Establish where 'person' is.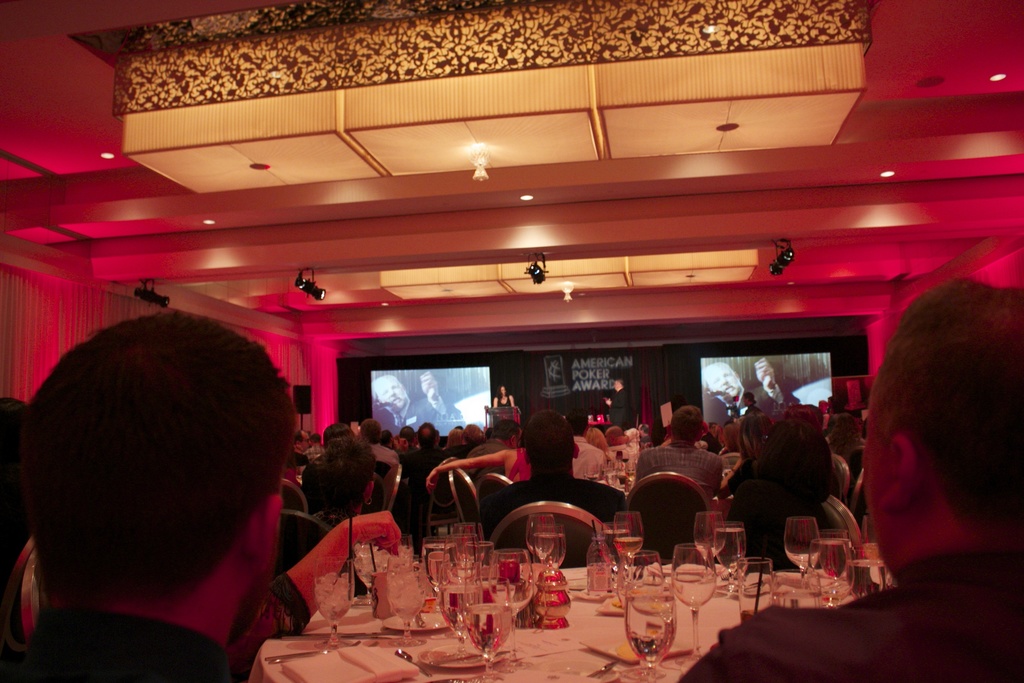
Established at bbox(673, 276, 1023, 682).
